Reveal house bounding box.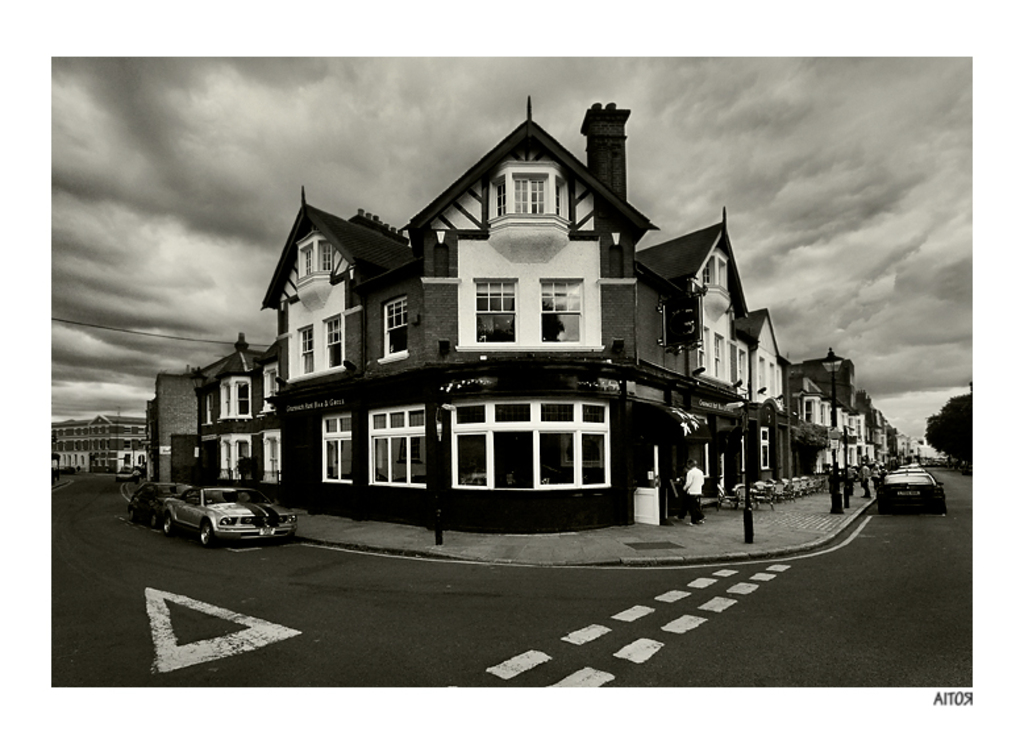
Revealed: 192 336 286 499.
